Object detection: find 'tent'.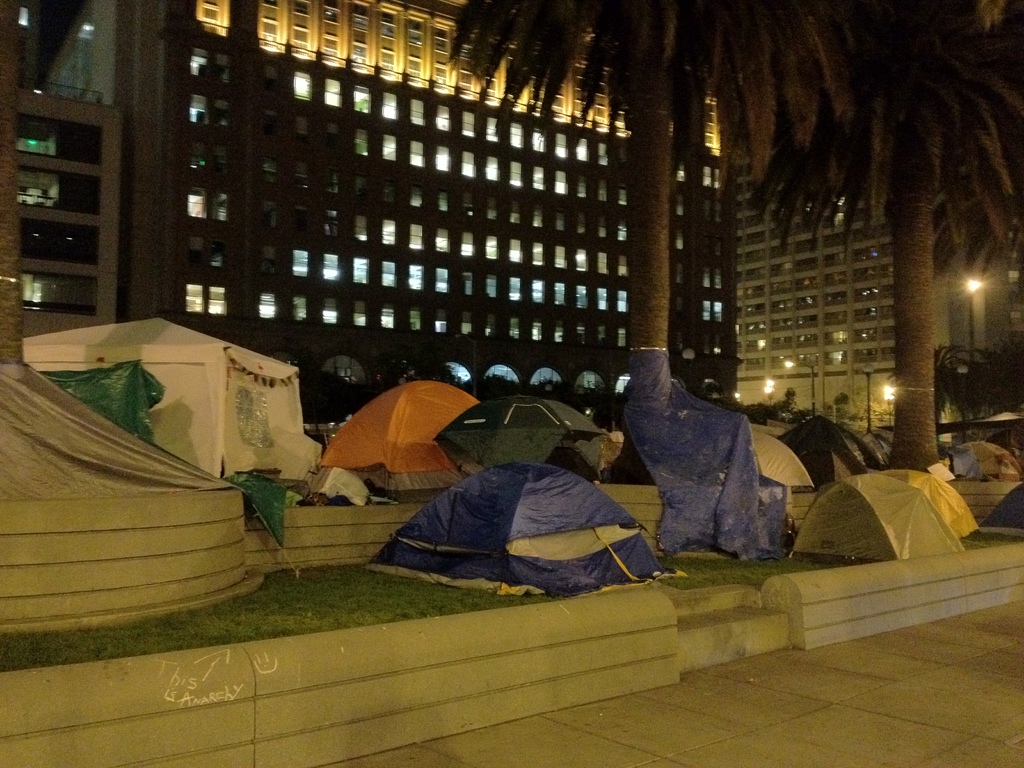
bbox=[747, 426, 817, 492].
